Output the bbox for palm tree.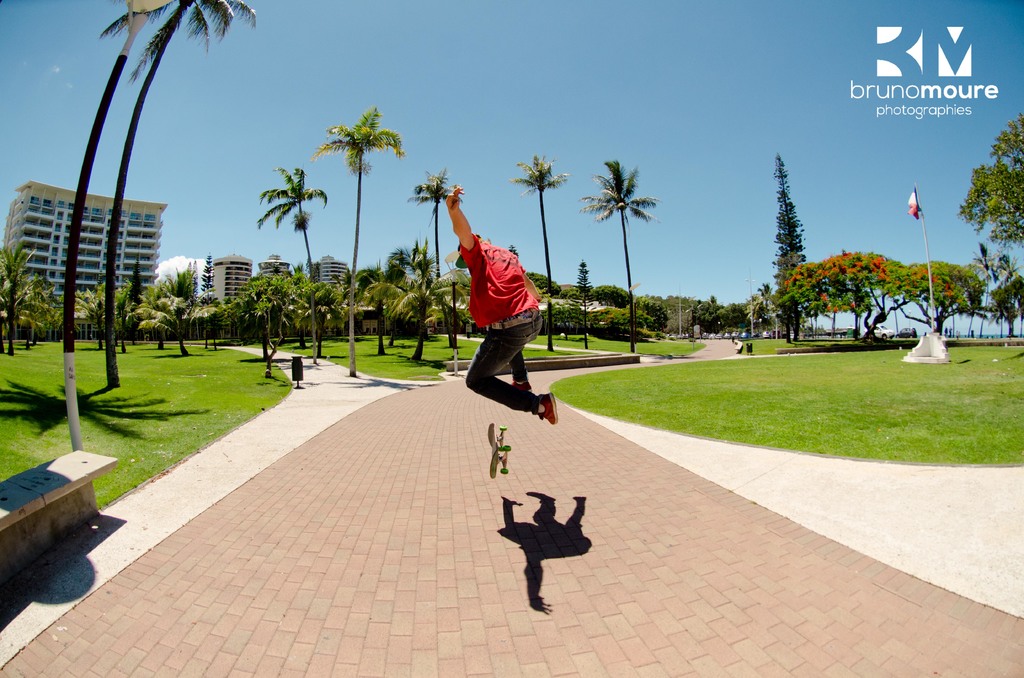
select_region(392, 167, 463, 364).
